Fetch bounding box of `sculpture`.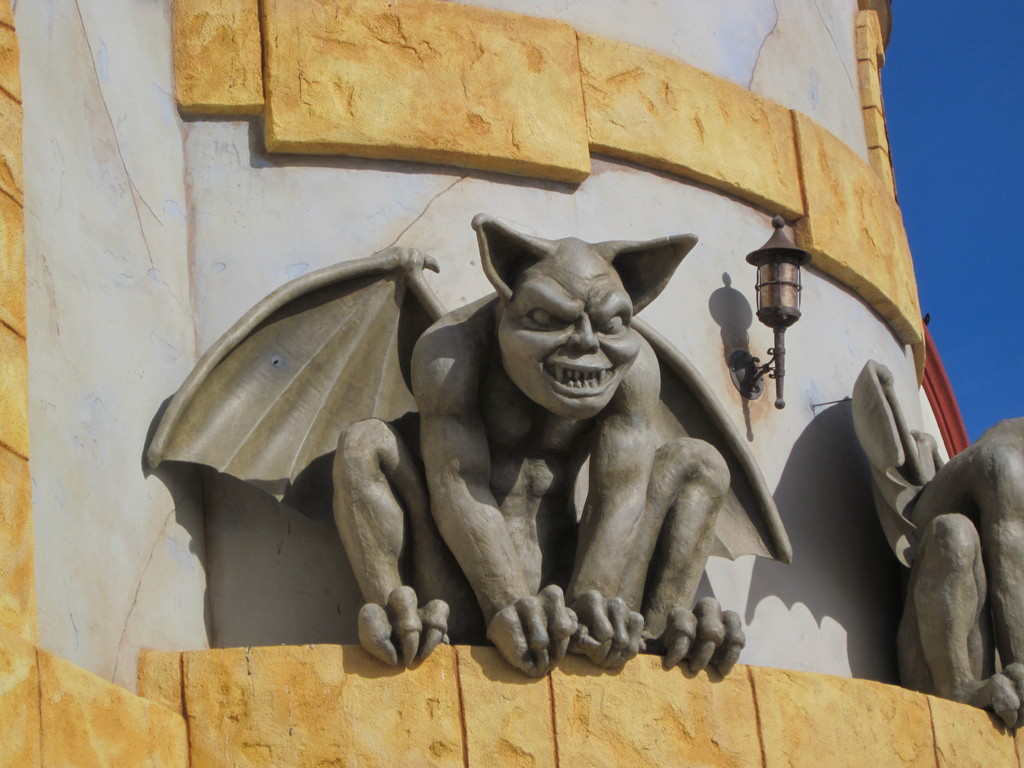
Bbox: bbox=(847, 350, 1023, 737).
